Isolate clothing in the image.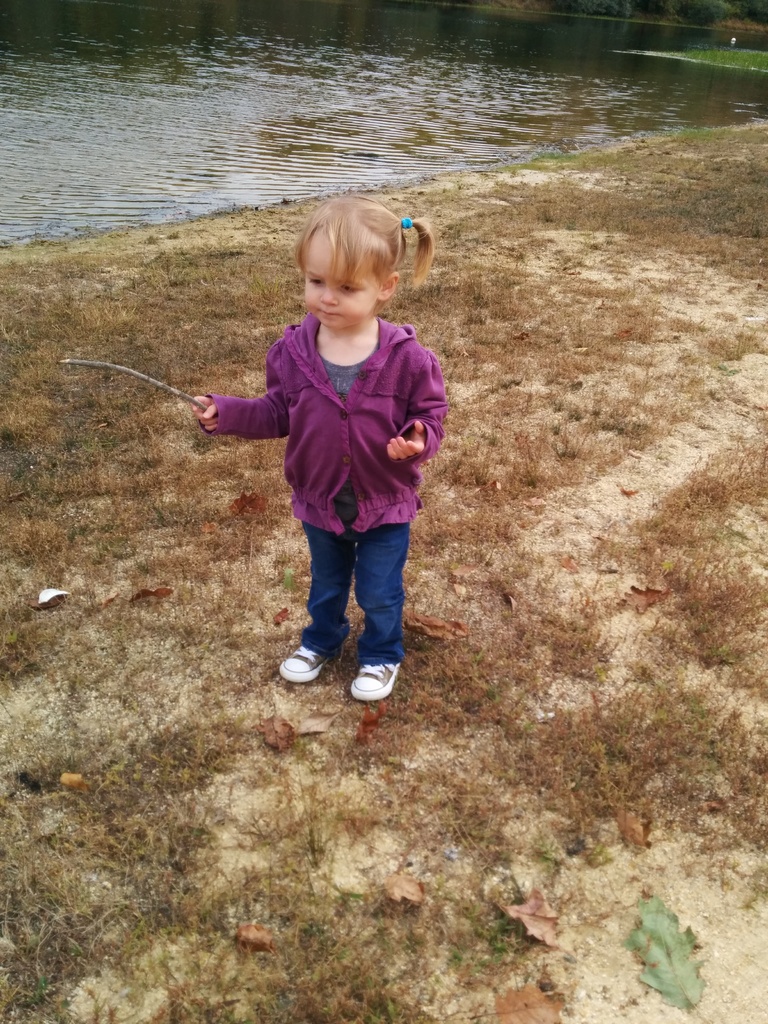
Isolated region: 198, 318, 451, 664.
